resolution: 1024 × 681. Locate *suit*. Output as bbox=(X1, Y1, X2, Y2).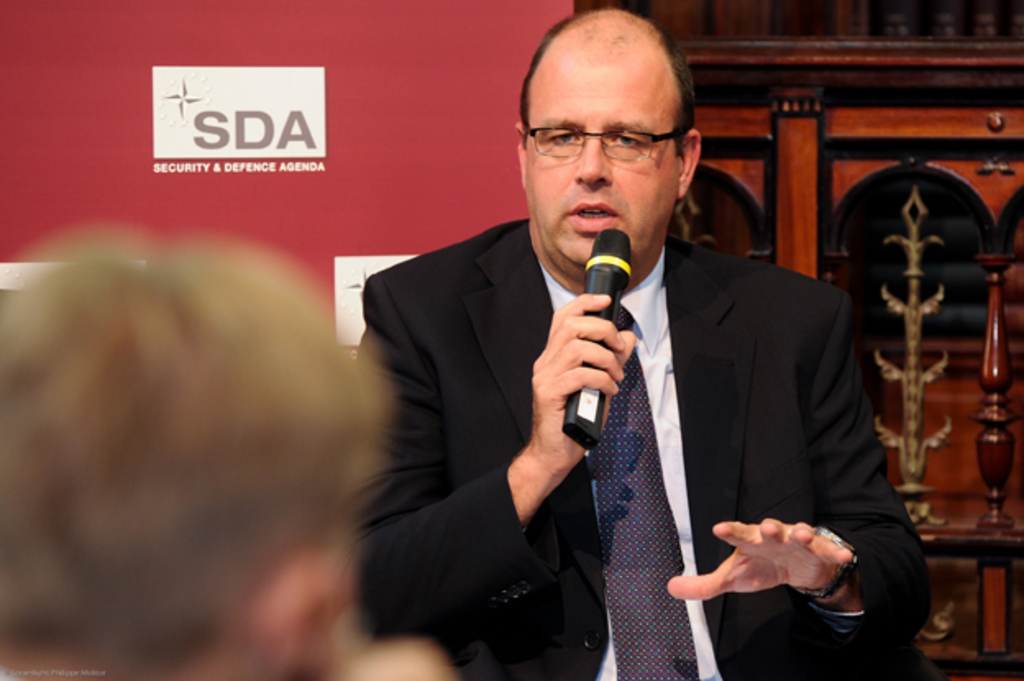
bbox=(366, 117, 880, 674).
